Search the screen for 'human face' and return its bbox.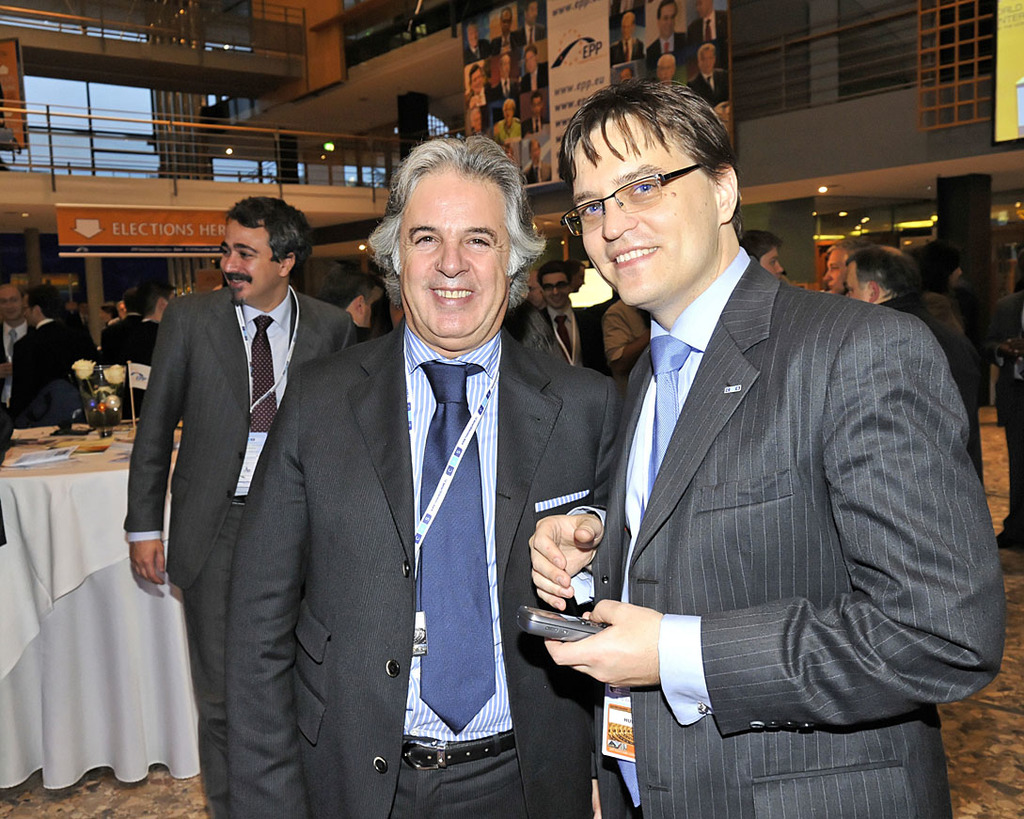
Found: 218 215 276 306.
